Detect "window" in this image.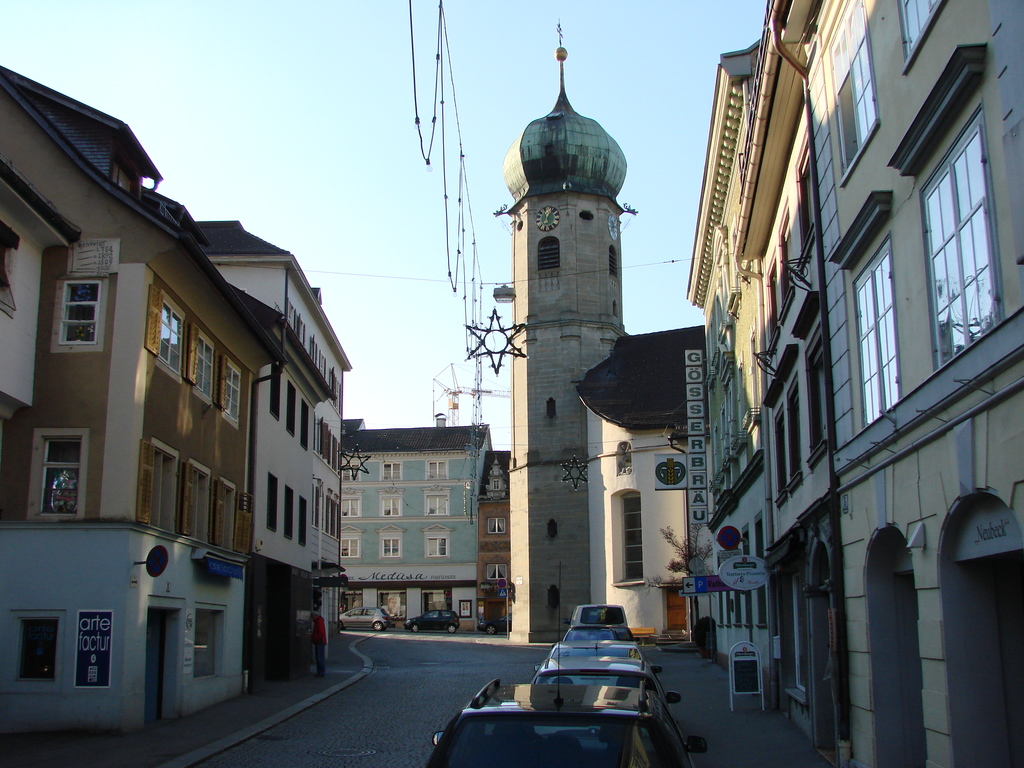
Detection: bbox=(537, 238, 558, 274).
